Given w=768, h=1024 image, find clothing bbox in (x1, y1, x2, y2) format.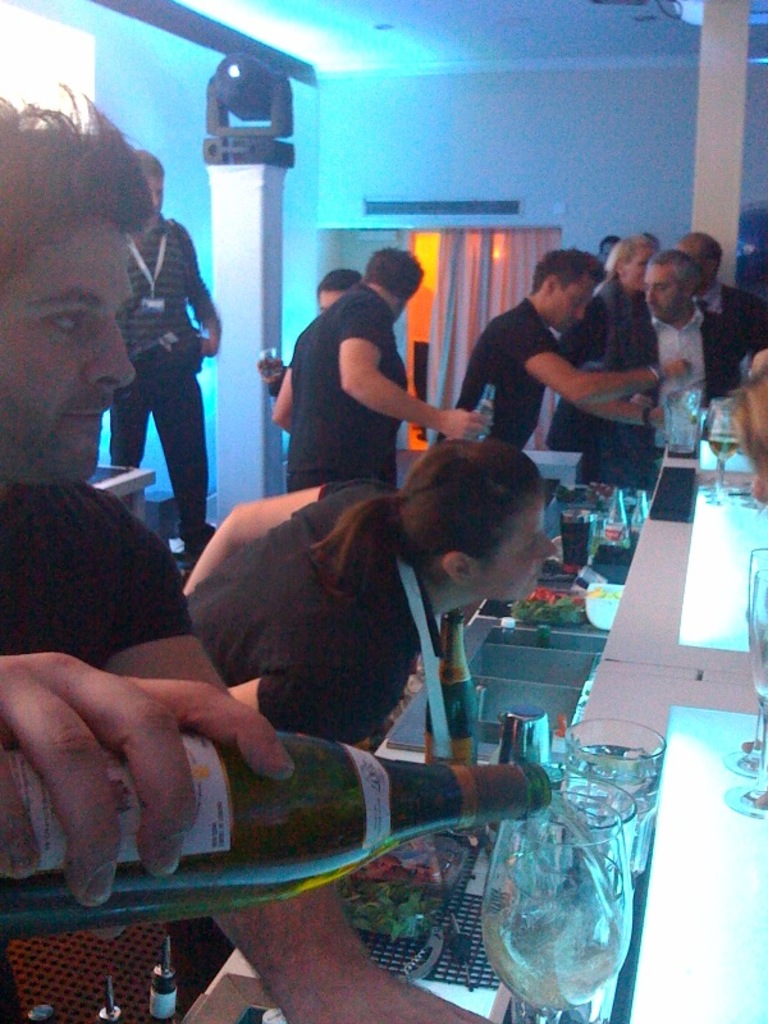
(0, 490, 206, 1023).
